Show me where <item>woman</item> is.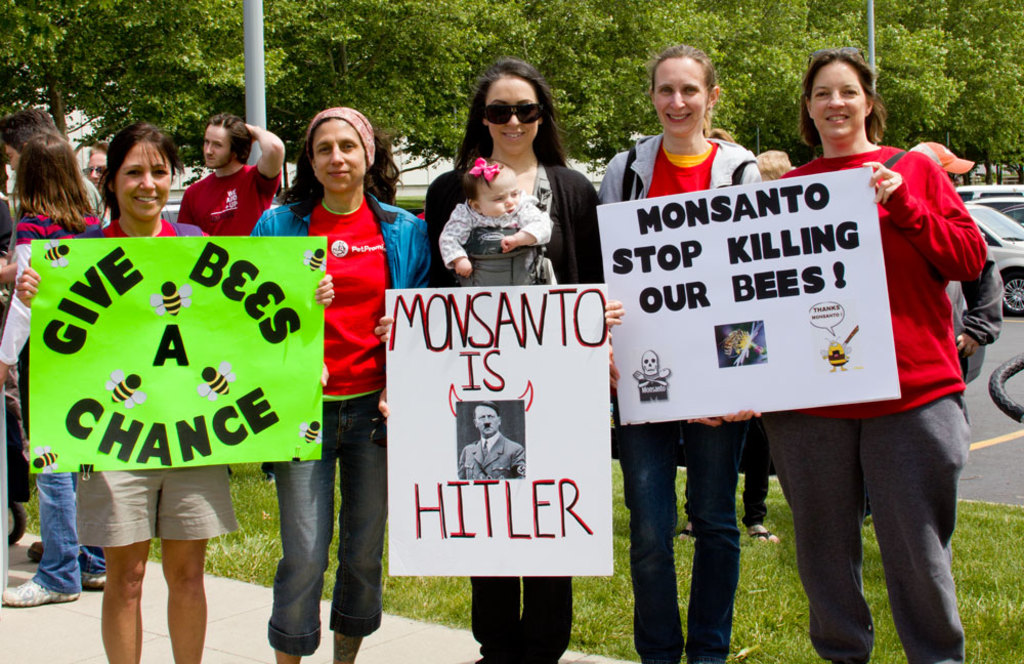
<item>woman</item> is at [595, 38, 763, 663].
